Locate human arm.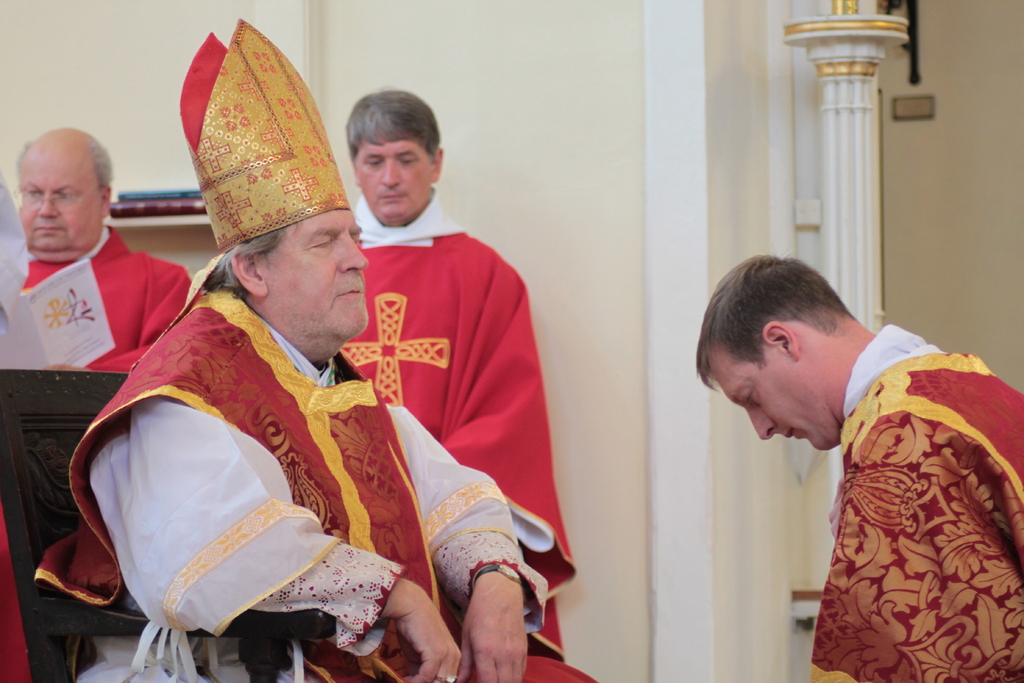
Bounding box: x1=163, y1=401, x2=464, y2=682.
